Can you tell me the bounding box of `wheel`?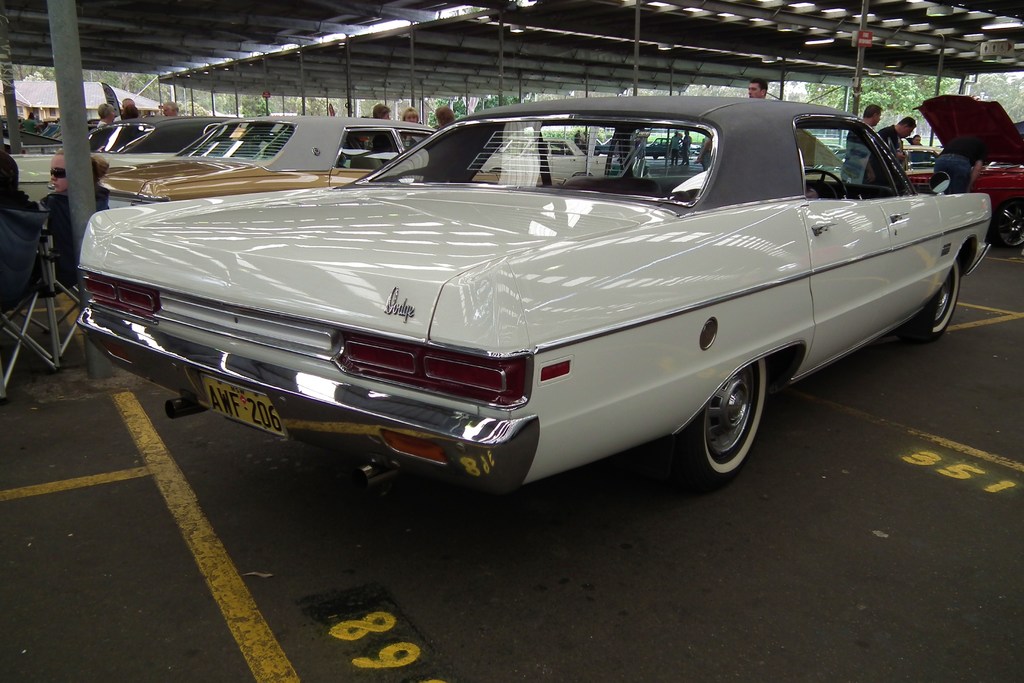
Rect(806, 167, 847, 197).
